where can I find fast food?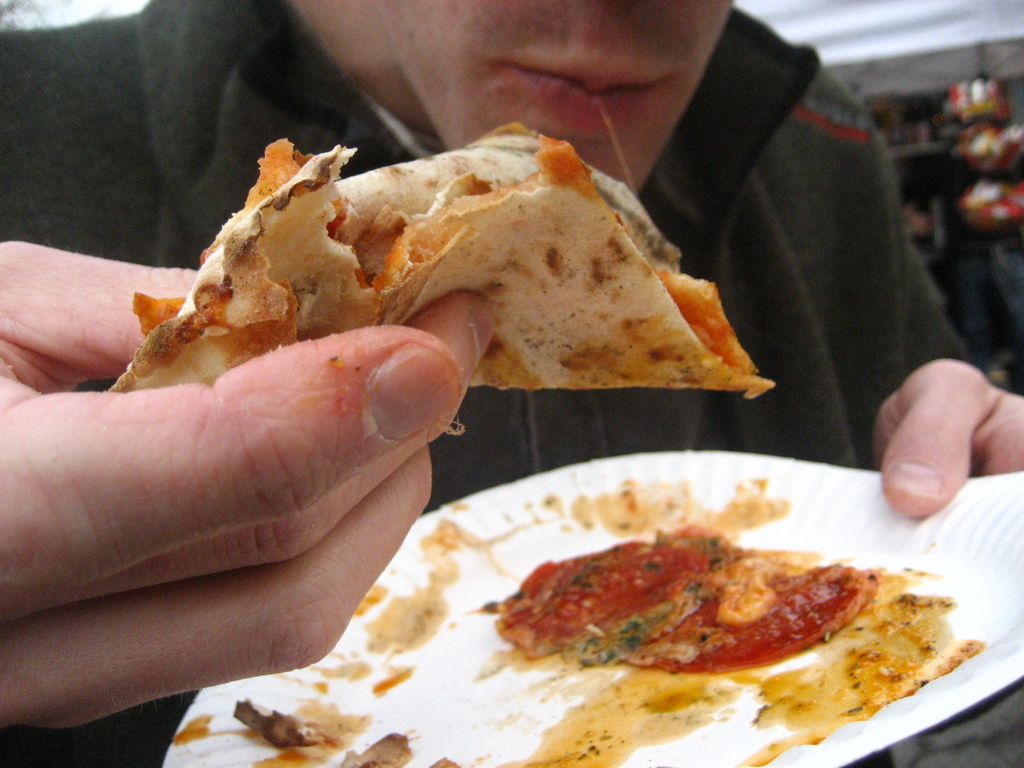
You can find it at (89,111,774,594).
